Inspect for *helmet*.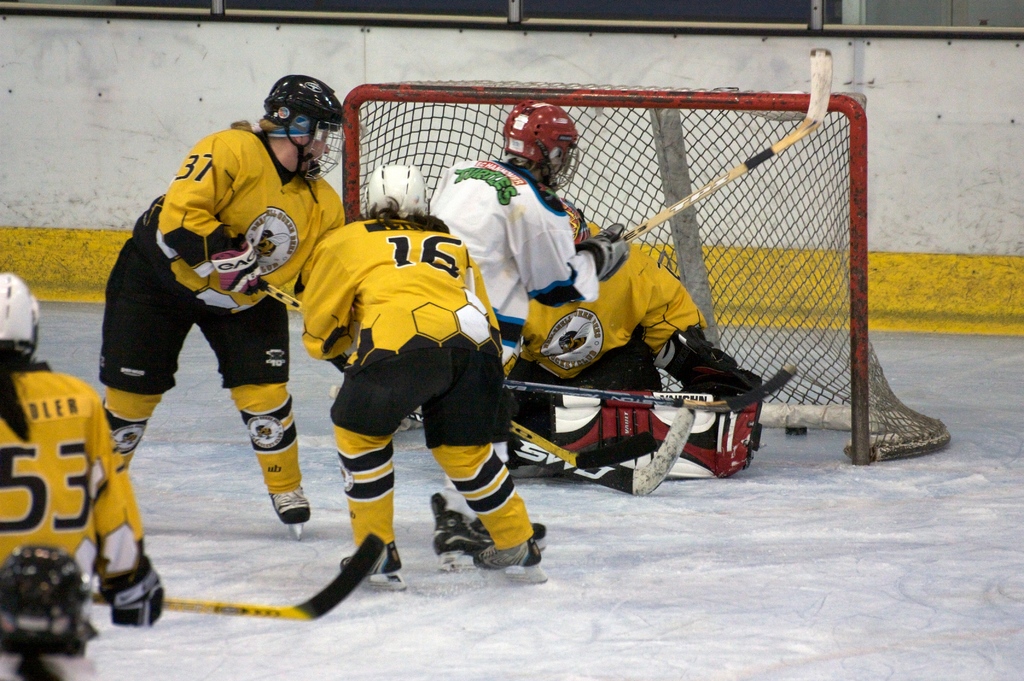
Inspection: pyautogui.locateOnScreen(251, 75, 333, 165).
